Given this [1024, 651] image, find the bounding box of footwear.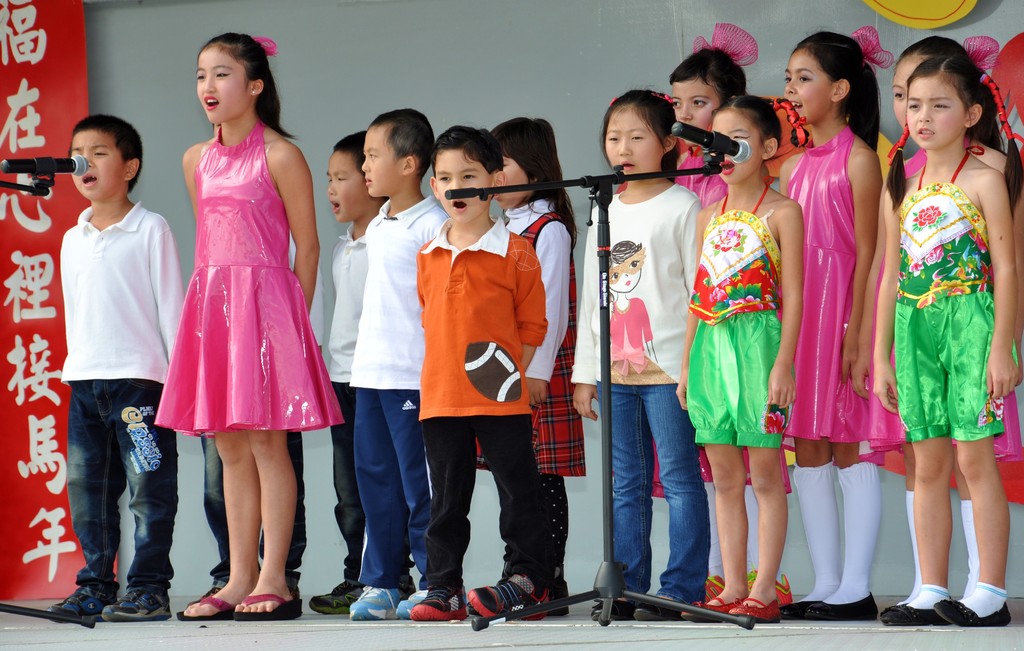
[x1=51, y1=577, x2=122, y2=627].
